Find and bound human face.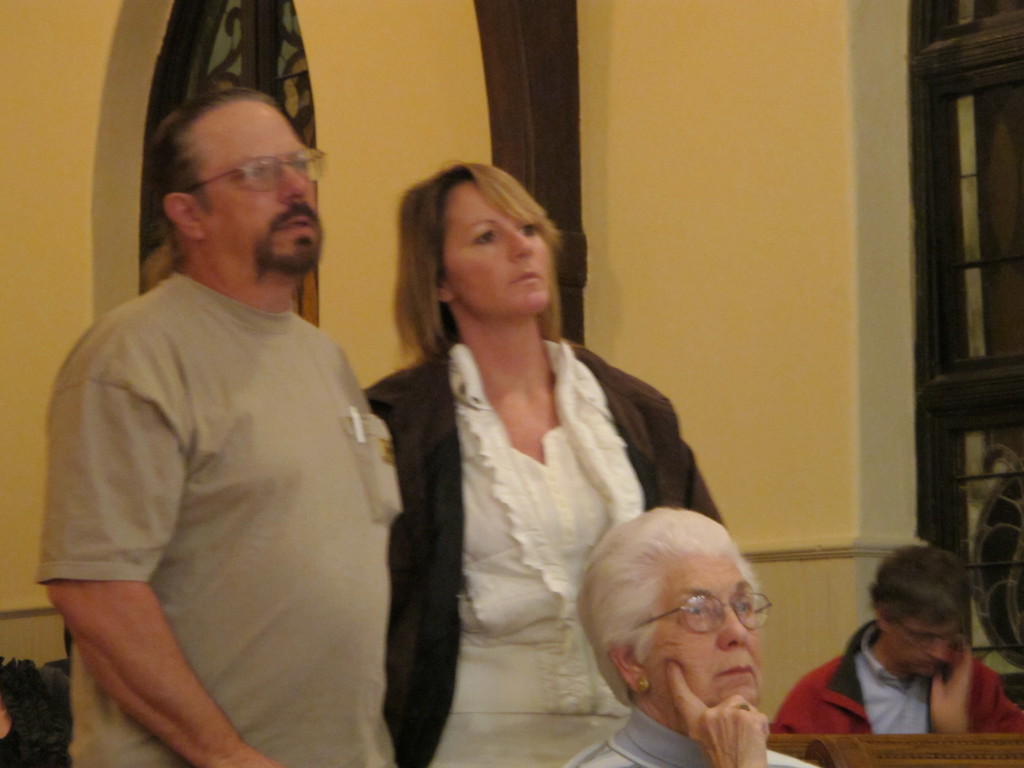
Bound: [203, 95, 314, 273].
